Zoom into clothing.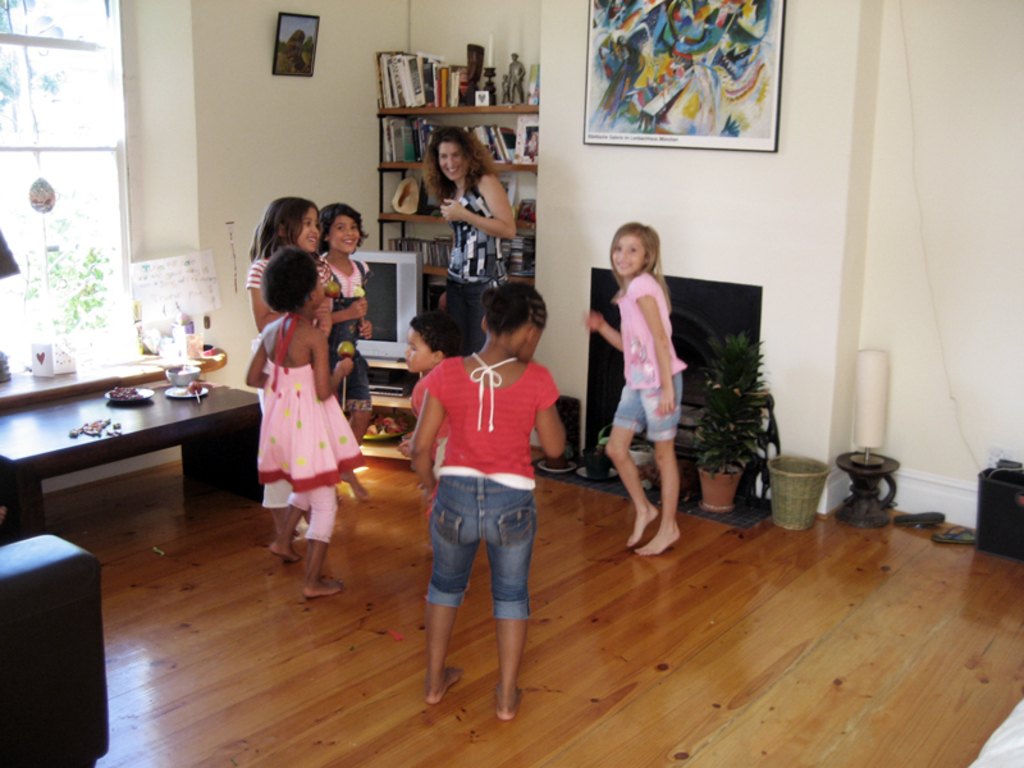
Zoom target: 443/184/508/338.
